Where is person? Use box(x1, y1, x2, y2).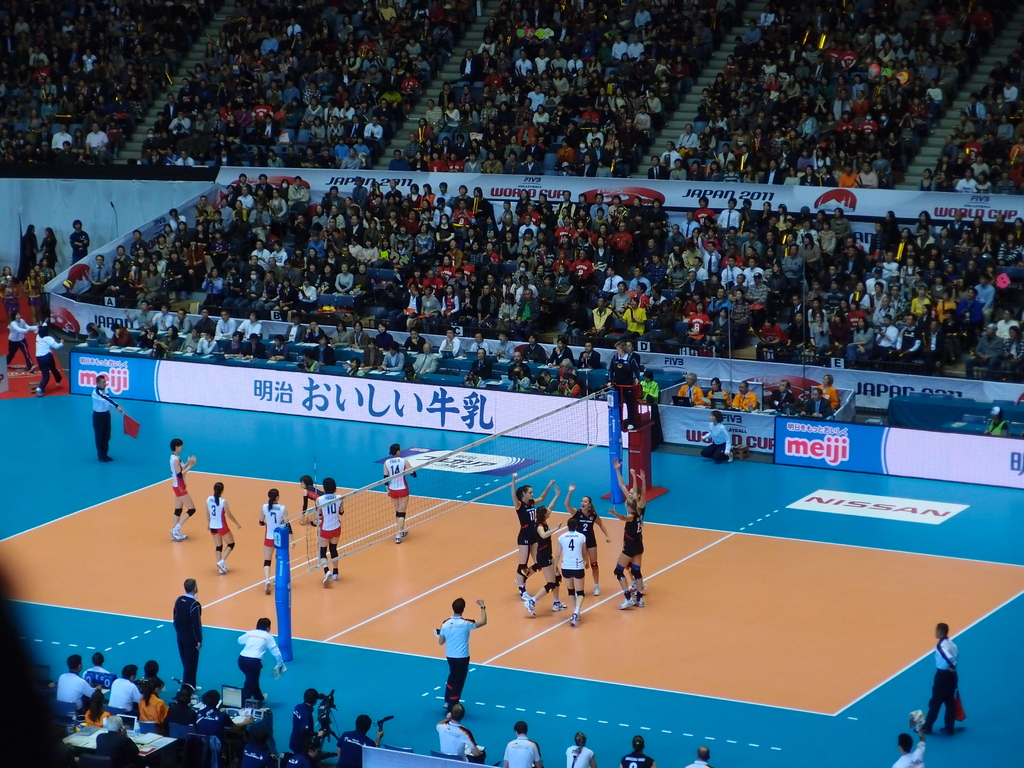
box(1002, 323, 1021, 381).
